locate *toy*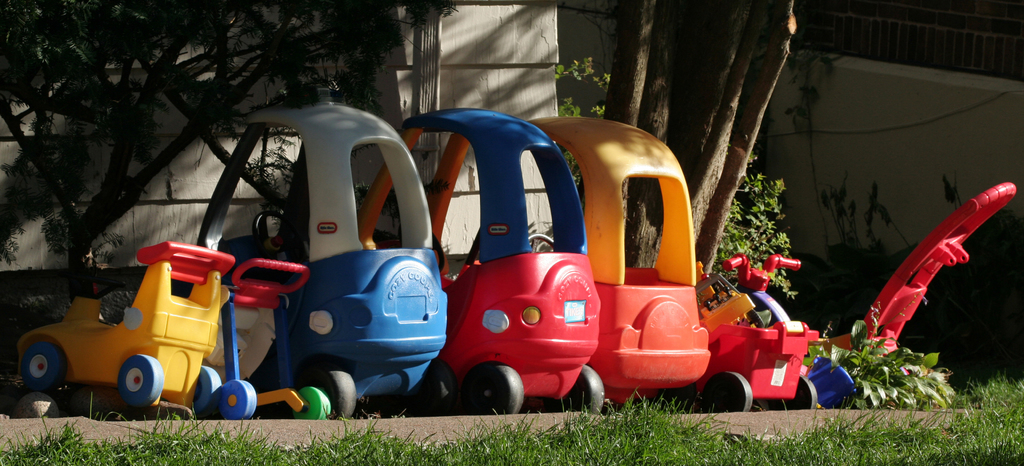
bbox=(838, 180, 1021, 362)
